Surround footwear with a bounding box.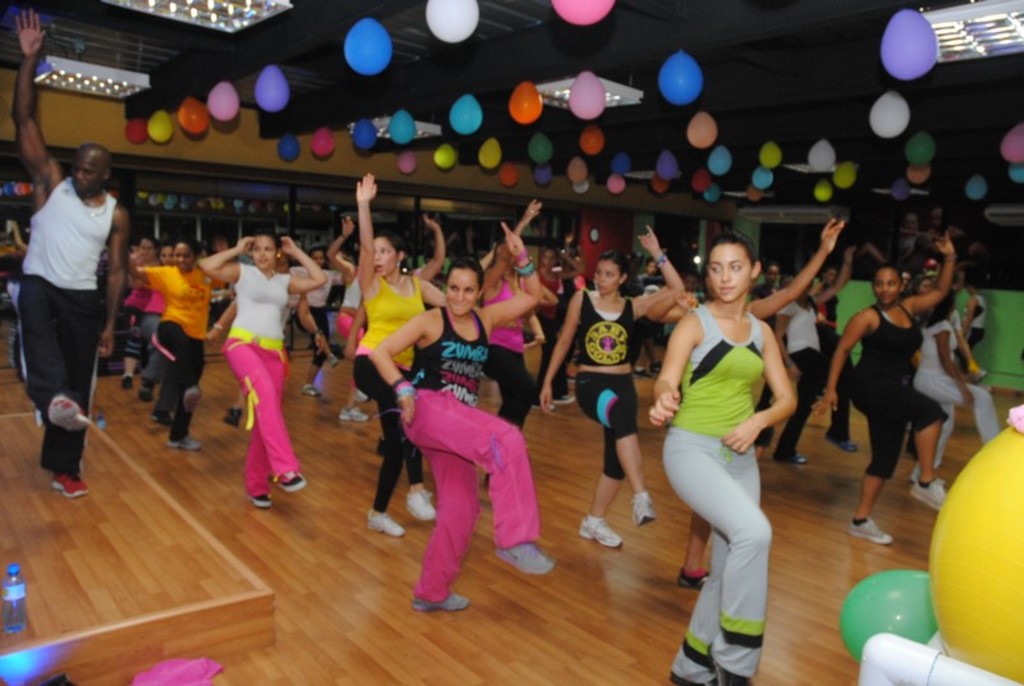
box(271, 465, 316, 494).
